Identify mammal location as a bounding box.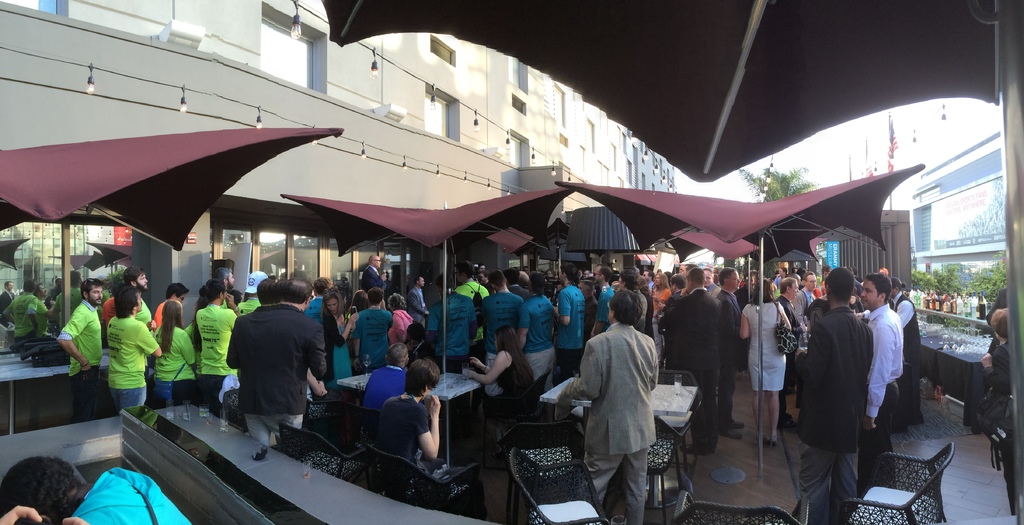
l=195, t=275, r=243, b=412.
